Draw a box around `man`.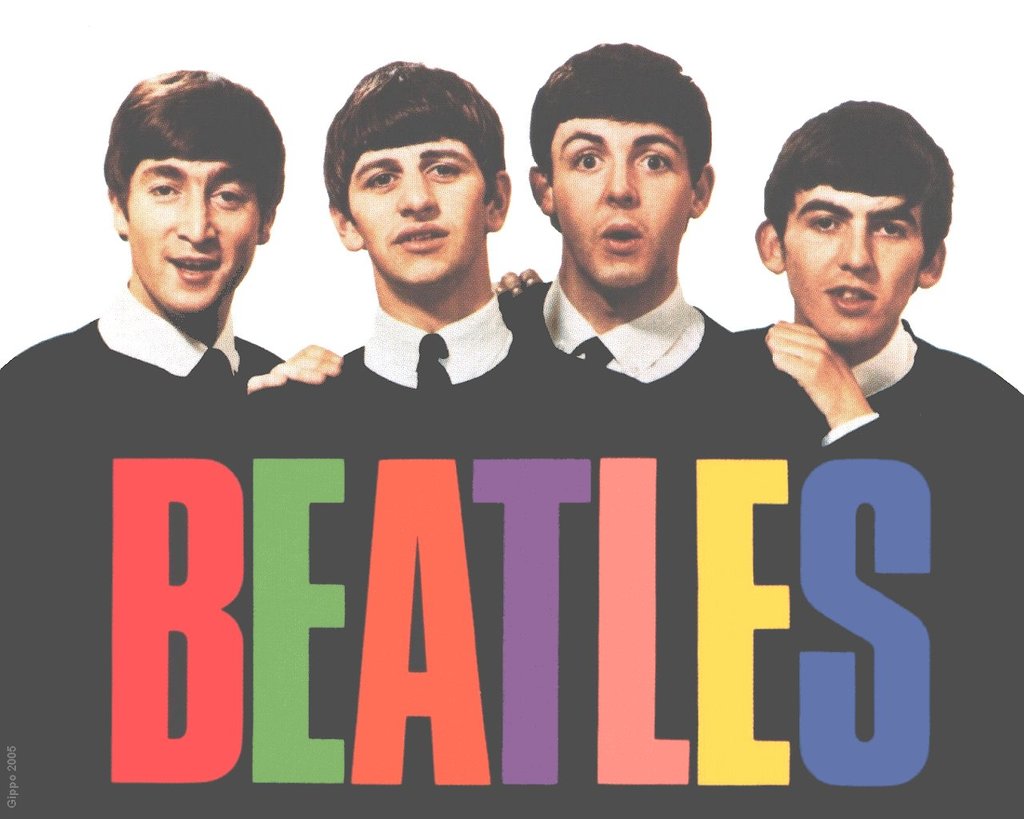
(247,49,666,818).
